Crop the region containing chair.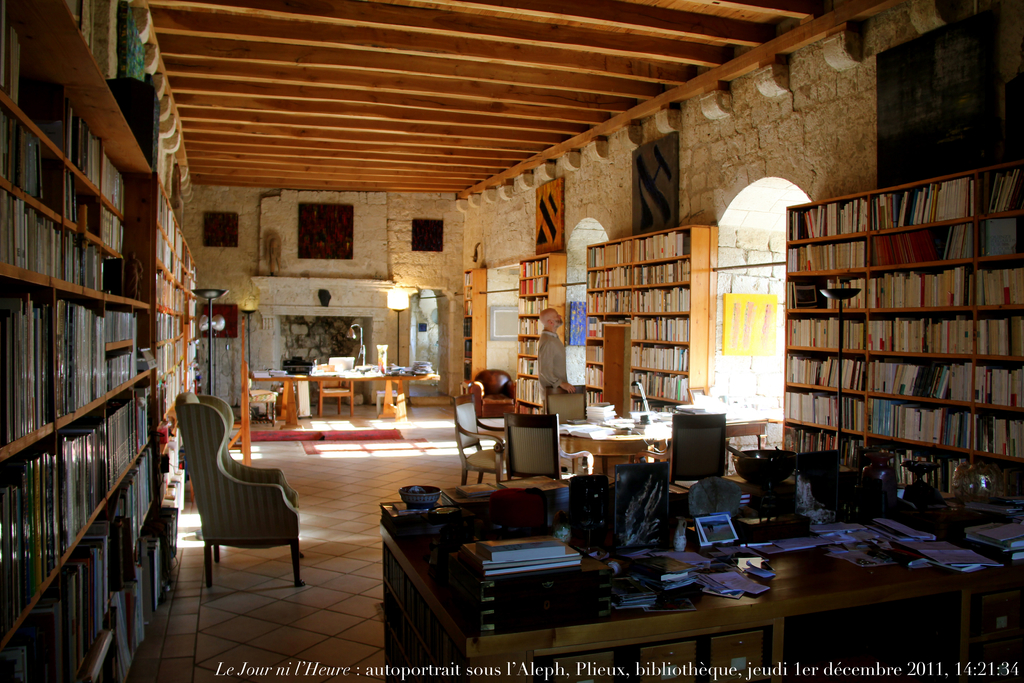
Crop region: bbox=(316, 379, 355, 419).
